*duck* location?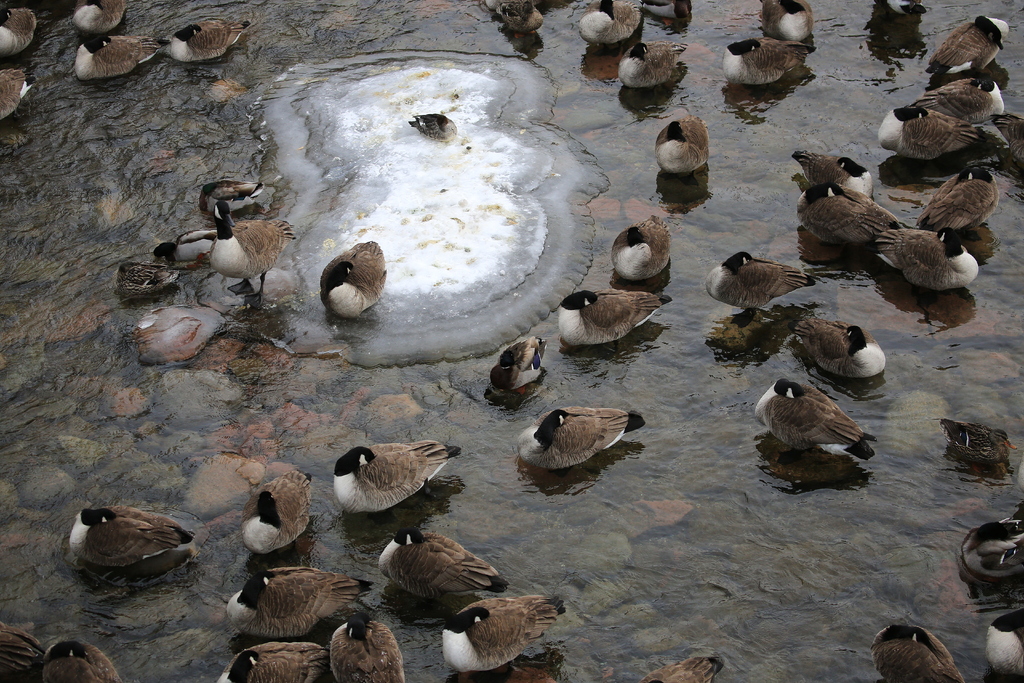
66 502 206 577
